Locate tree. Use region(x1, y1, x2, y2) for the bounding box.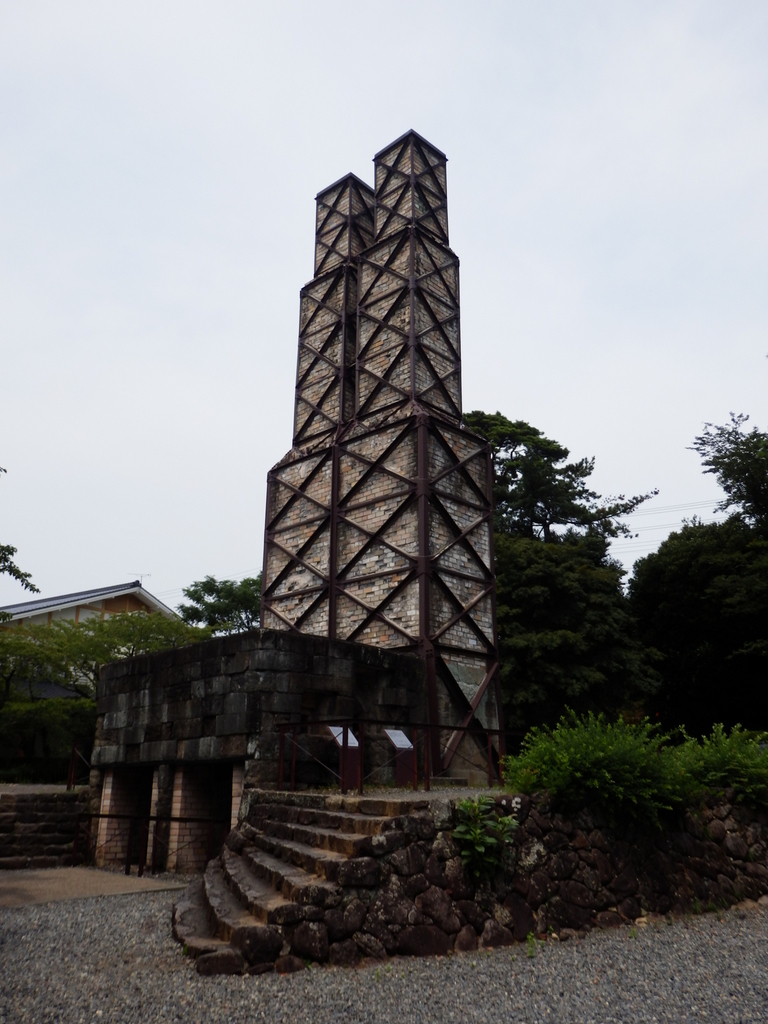
region(457, 397, 662, 758).
